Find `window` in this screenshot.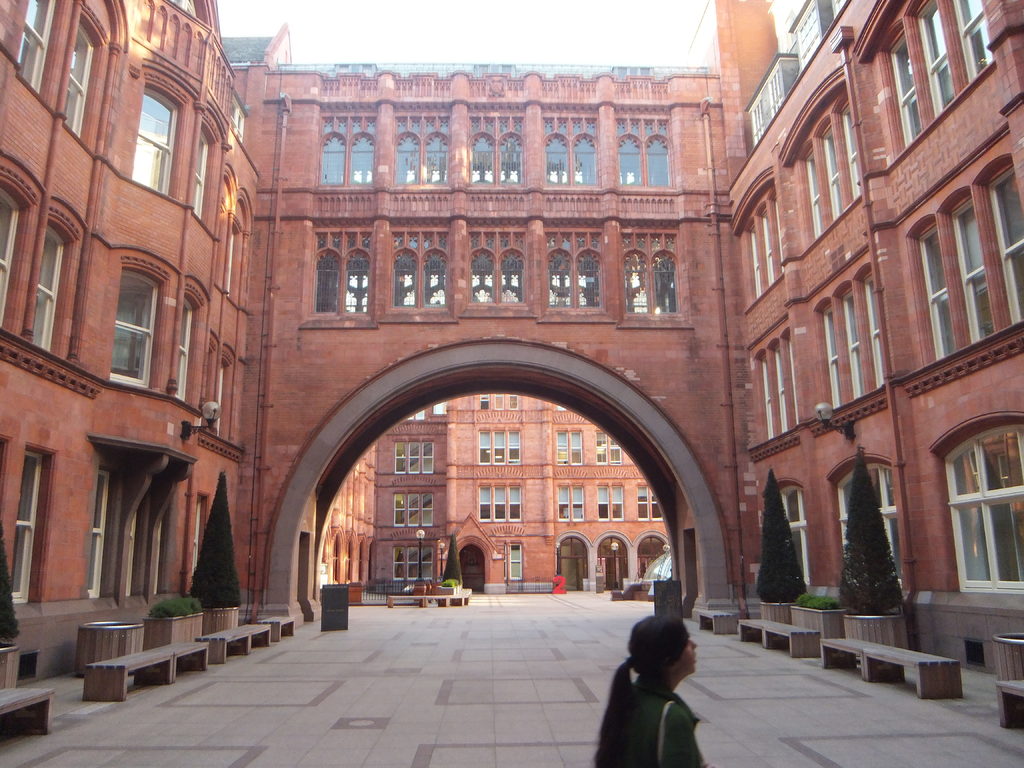
The bounding box for `window` is {"left": 616, "top": 115, "right": 668, "bottom": 184}.
